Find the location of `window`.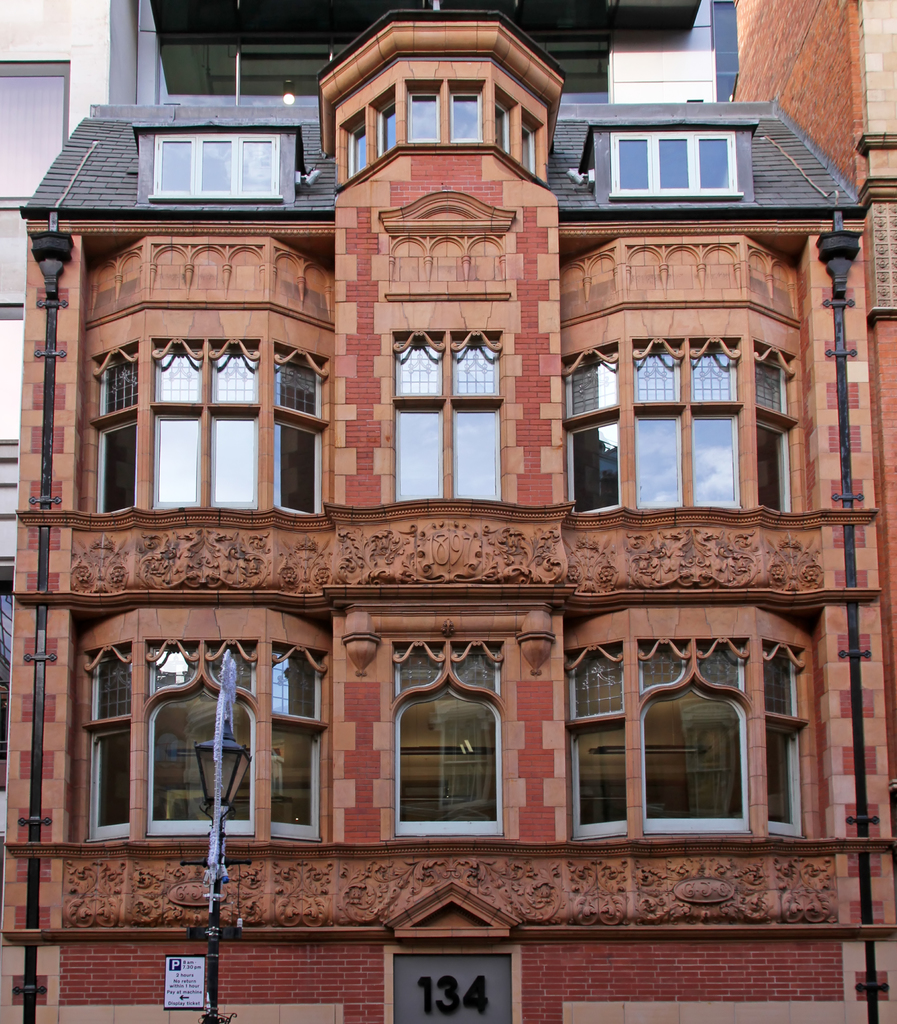
Location: x1=497 y1=95 x2=508 y2=148.
